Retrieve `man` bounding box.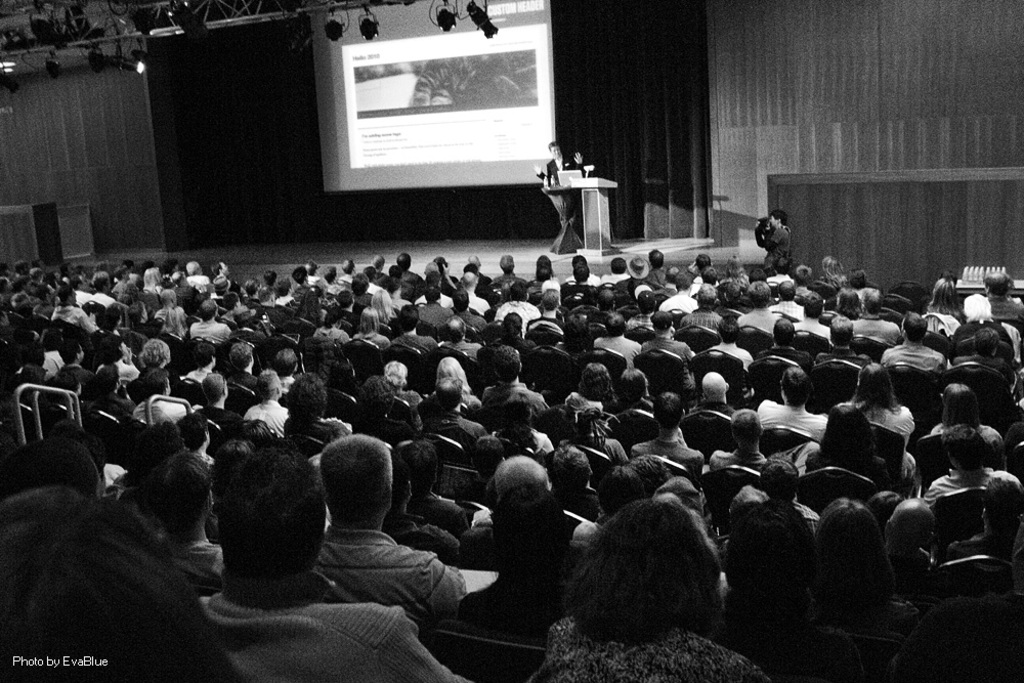
Bounding box: Rect(752, 209, 791, 275).
